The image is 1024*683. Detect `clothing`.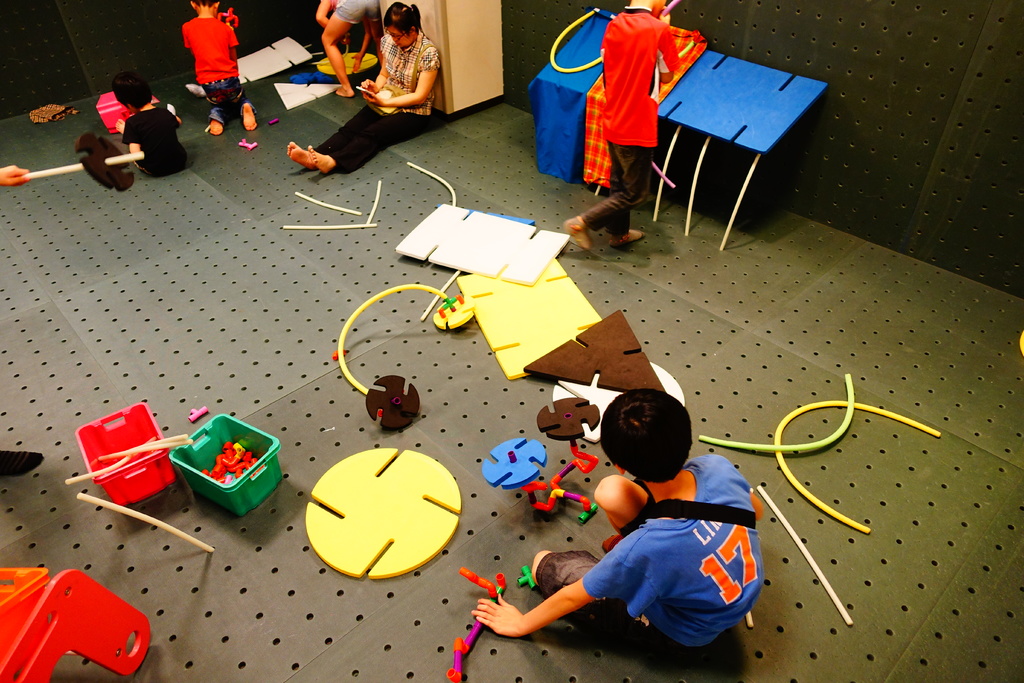
Detection: 333 0 386 34.
